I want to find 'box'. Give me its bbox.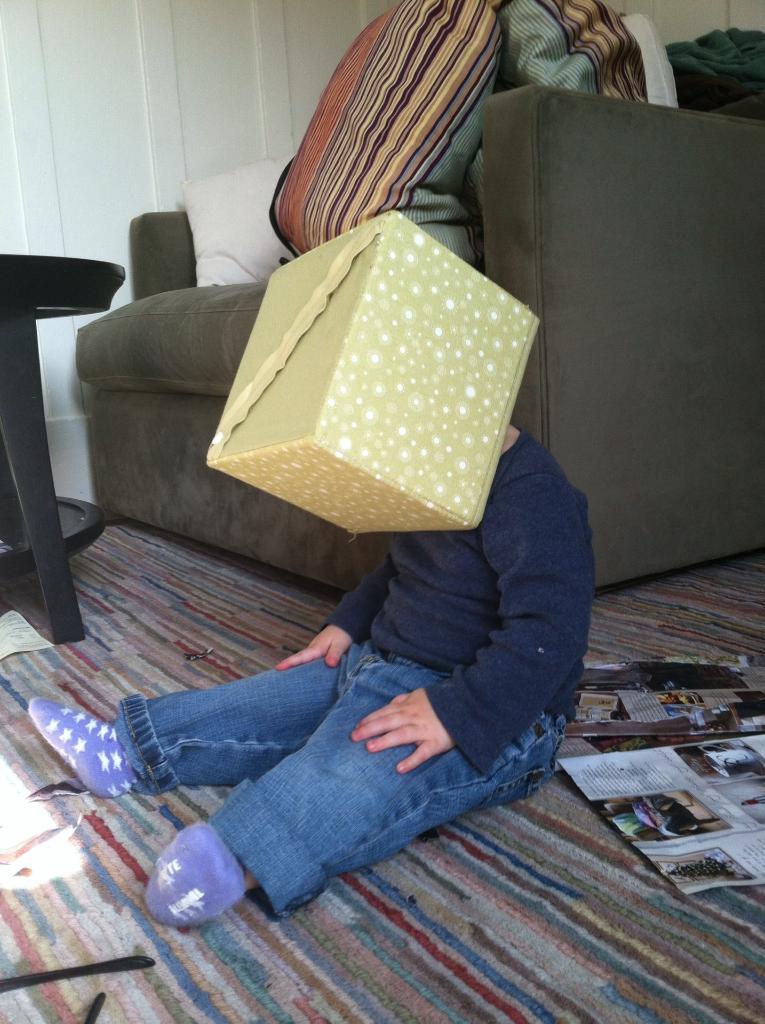
rect(208, 225, 566, 561).
